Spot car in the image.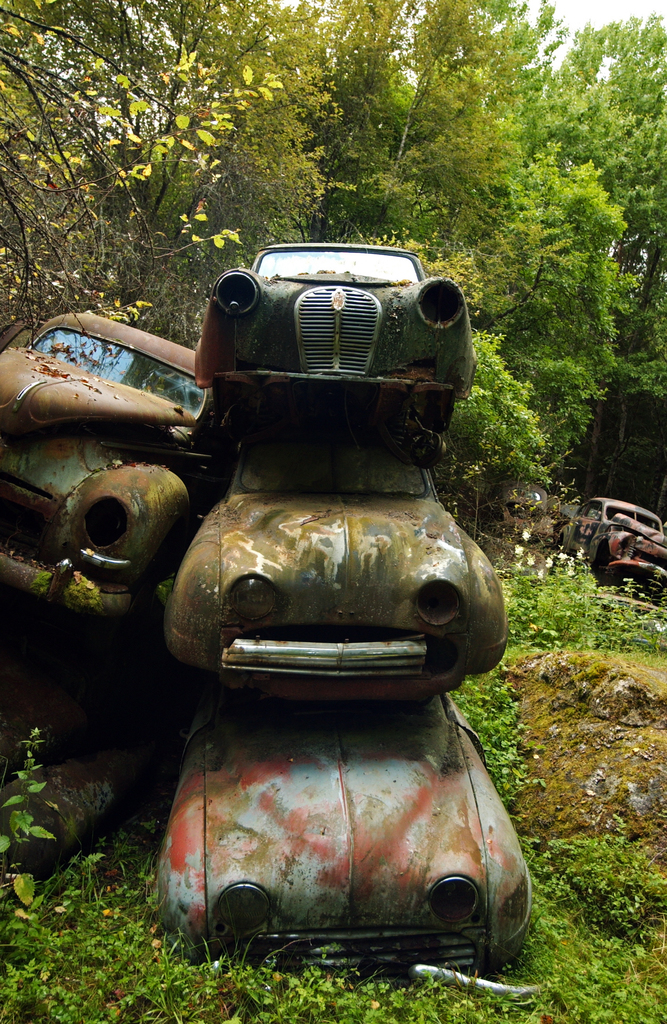
car found at (x1=561, y1=502, x2=666, y2=572).
